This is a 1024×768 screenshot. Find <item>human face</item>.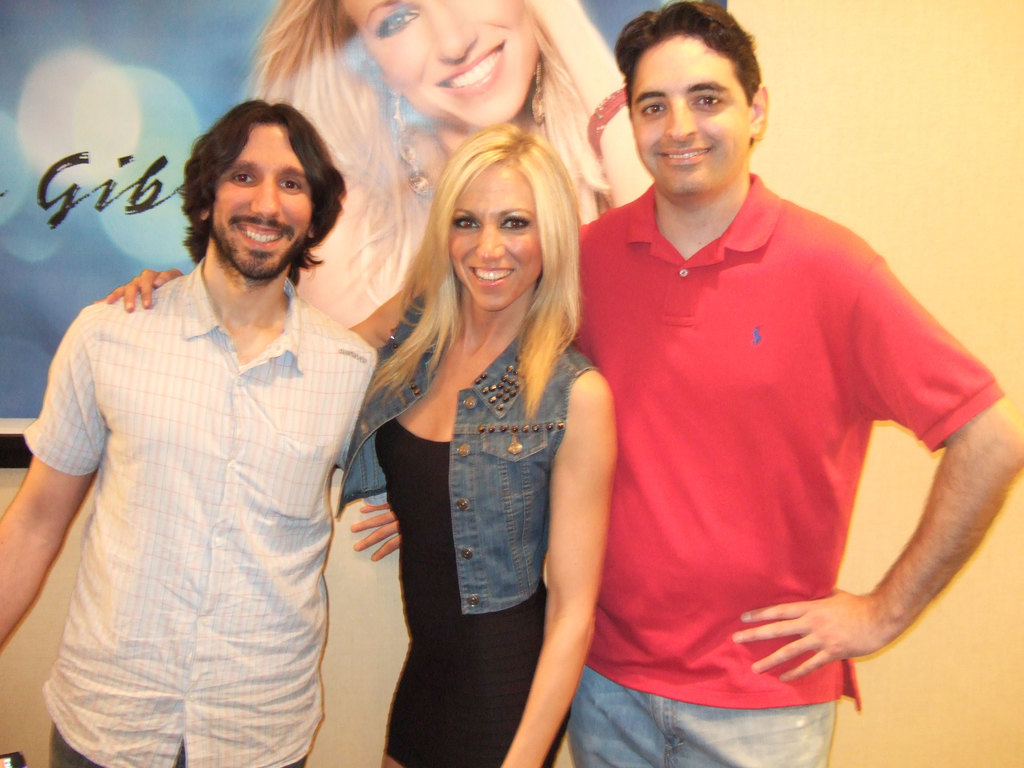
Bounding box: locate(213, 117, 308, 266).
